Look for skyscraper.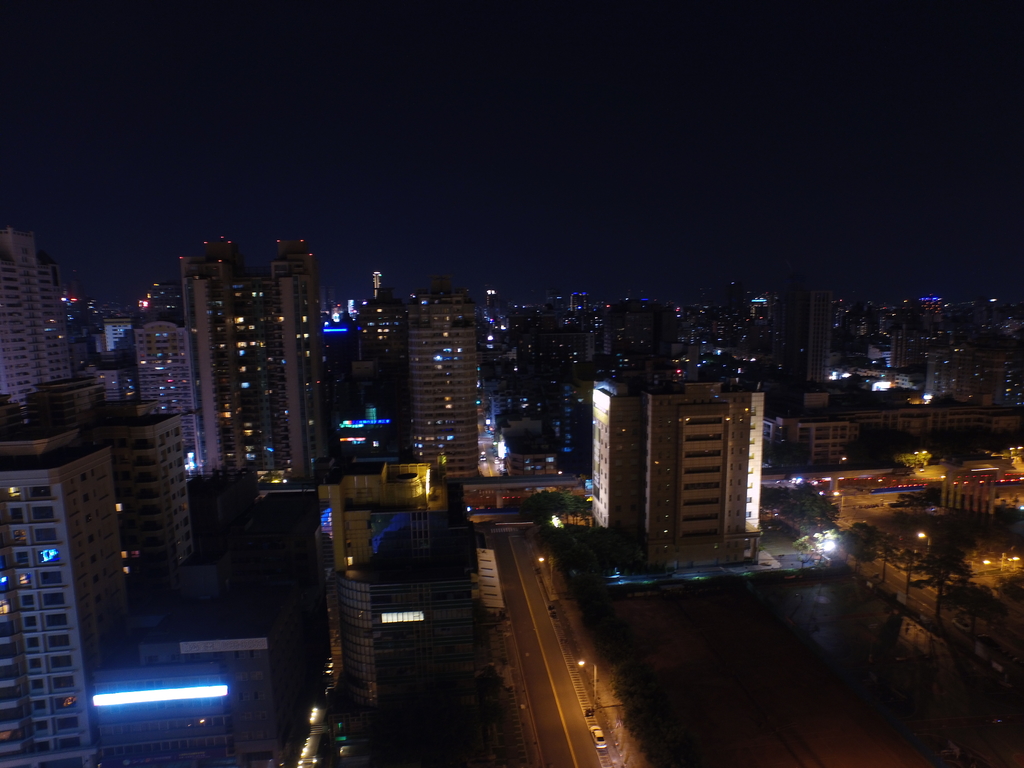
Found: pyautogui.locateOnScreen(581, 360, 776, 566).
